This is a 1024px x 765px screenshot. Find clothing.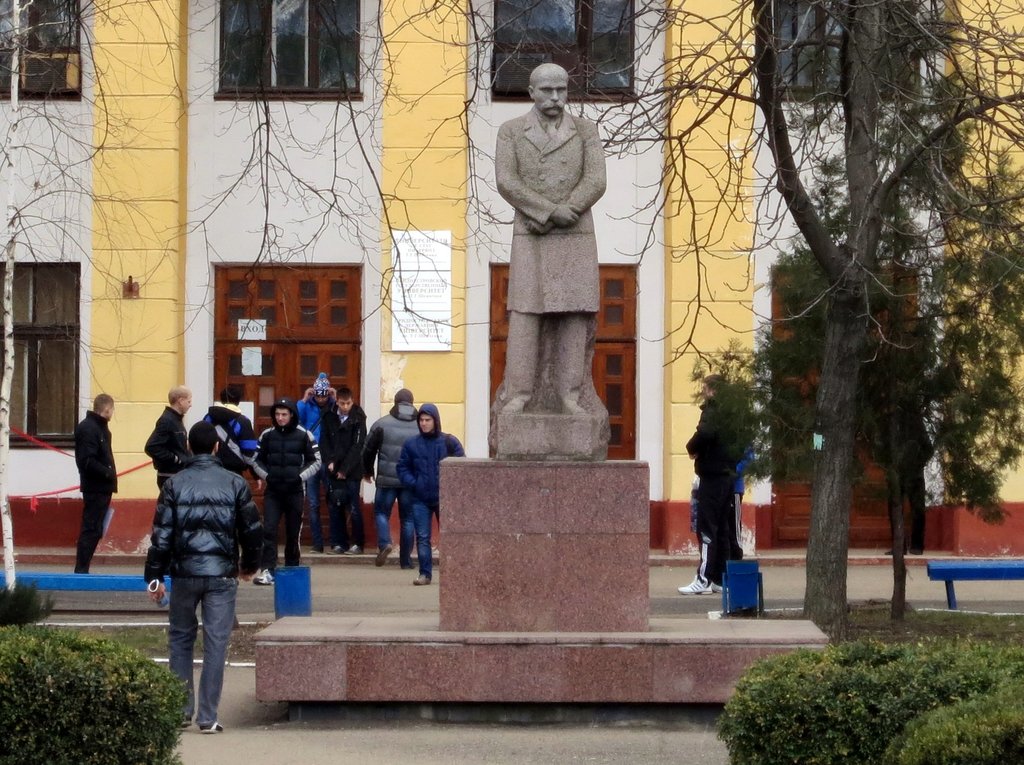
Bounding box: box(733, 393, 748, 559).
